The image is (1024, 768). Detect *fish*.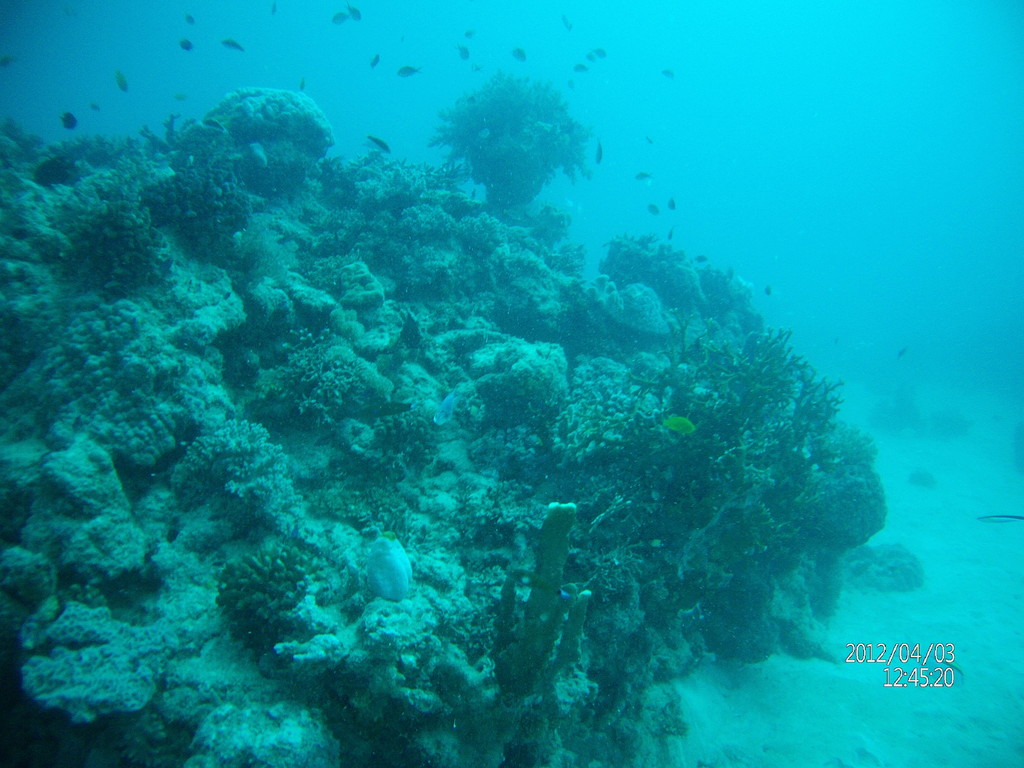
Detection: 697:252:710:267.
